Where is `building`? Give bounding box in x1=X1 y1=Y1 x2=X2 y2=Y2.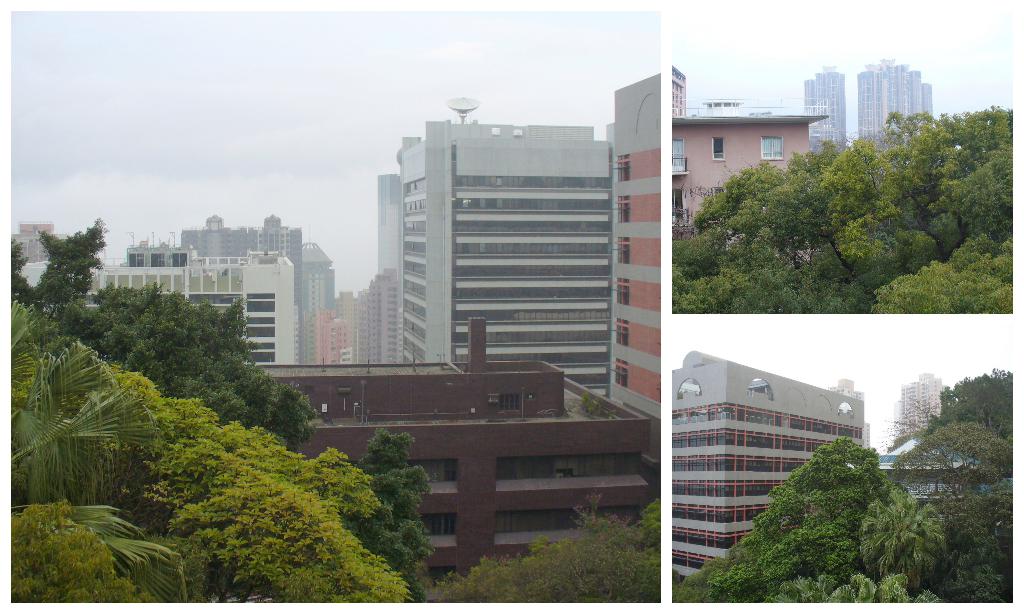
x1=380 y1=173 x2=401 y2=276.
